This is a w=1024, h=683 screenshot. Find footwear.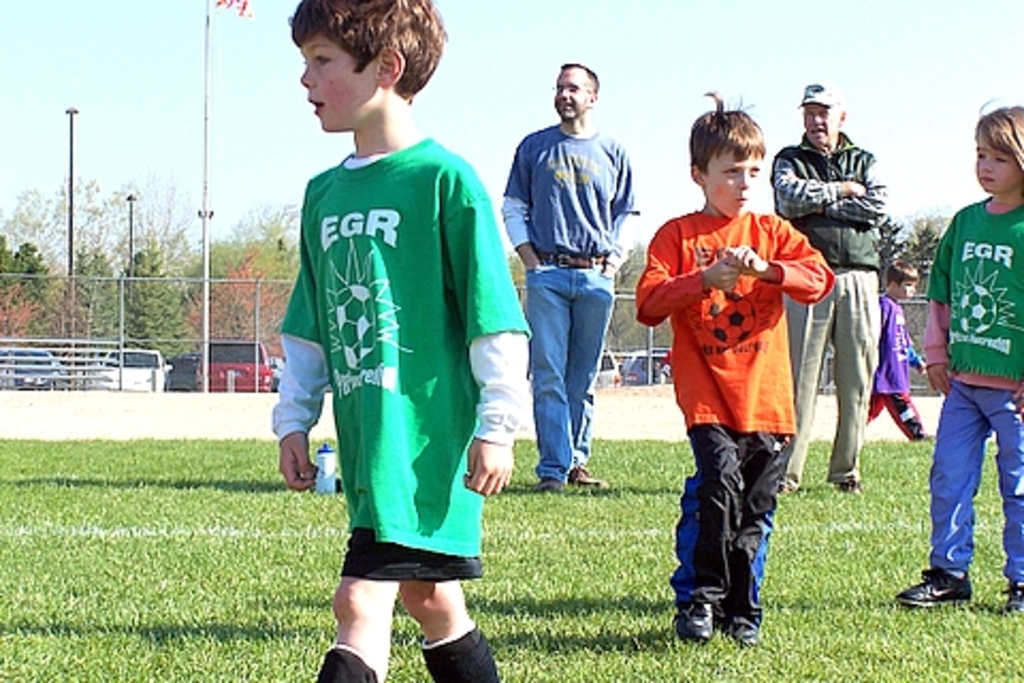
Bounding box: locate(672, 598, 730, 653).
